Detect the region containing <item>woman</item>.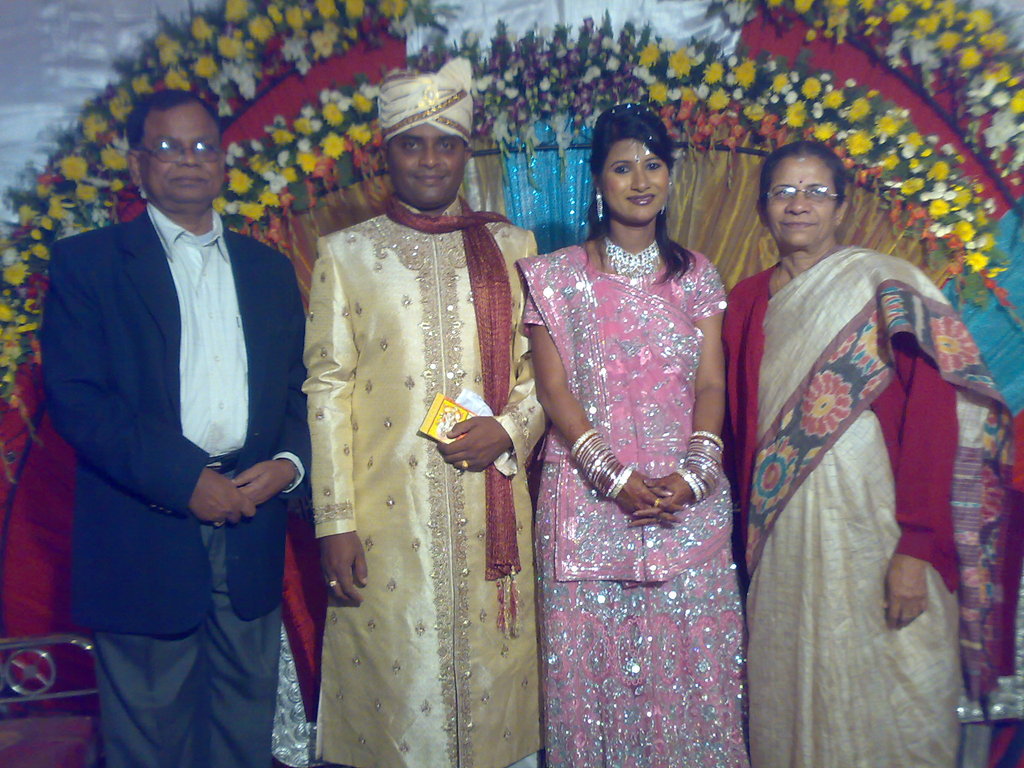
723, 138, 968, 767.
